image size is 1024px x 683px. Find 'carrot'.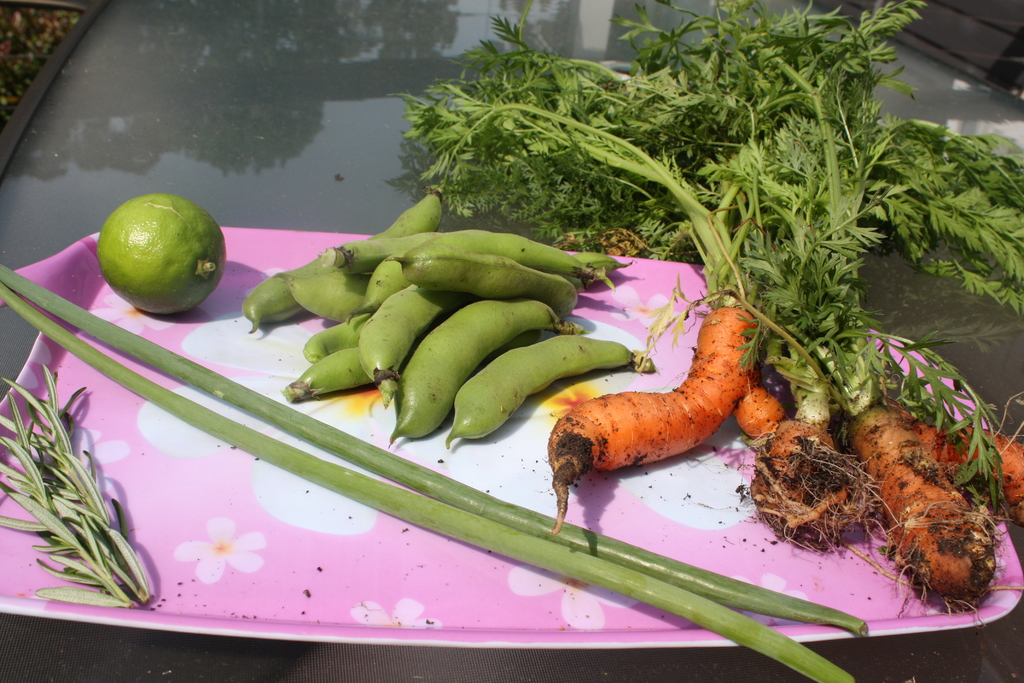
<box>735,381,780,440</box>.
